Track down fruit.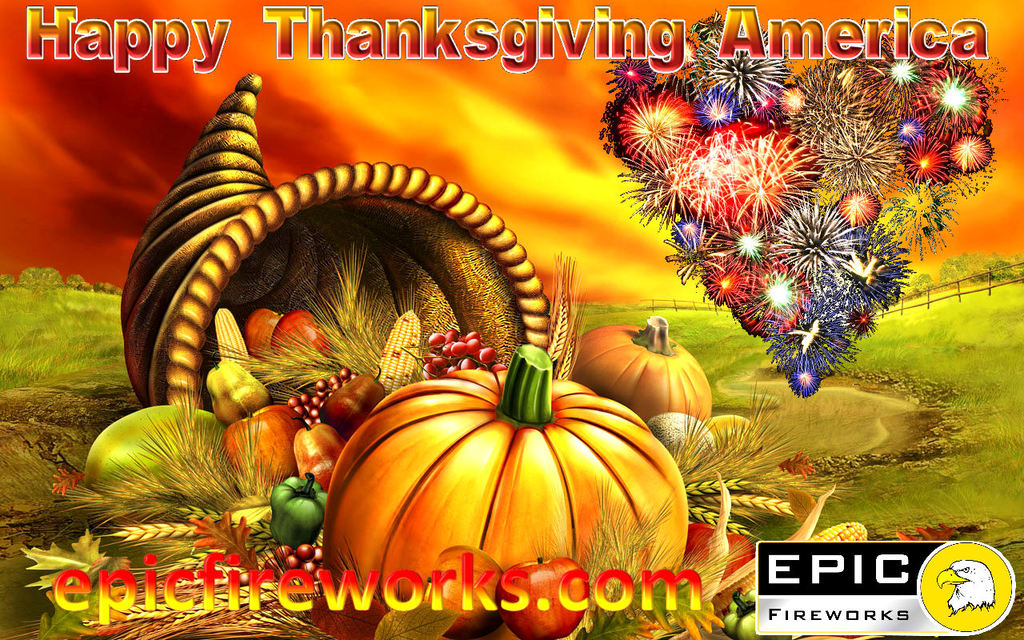
Tracked to select_region(81, 402, 229, 487).
